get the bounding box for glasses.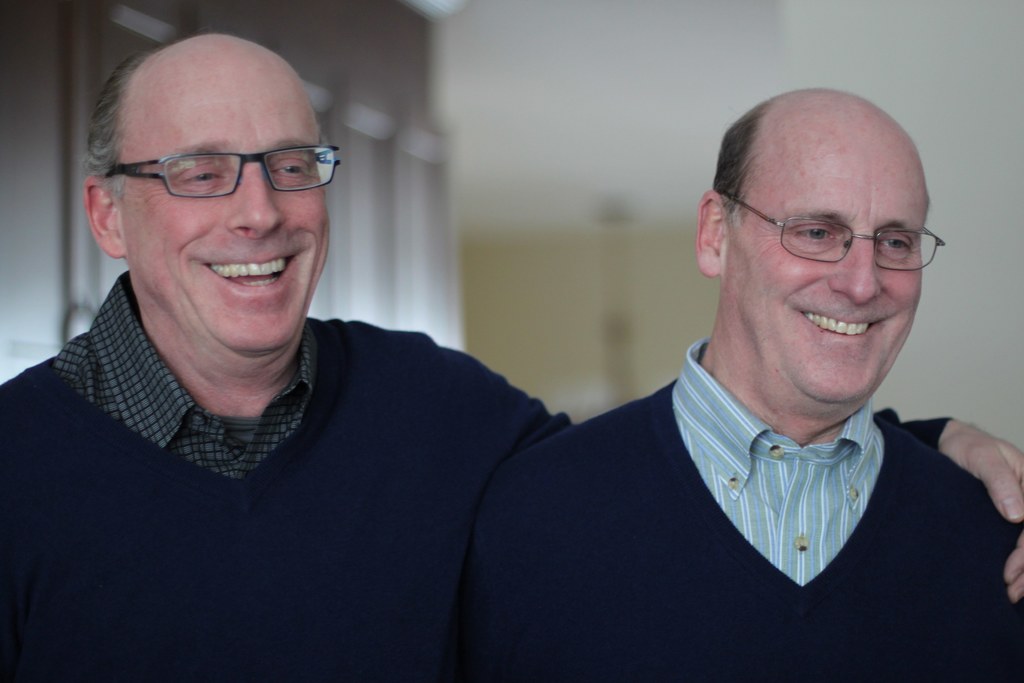
<bbox>102, 142, 343, 204</bbox>.
